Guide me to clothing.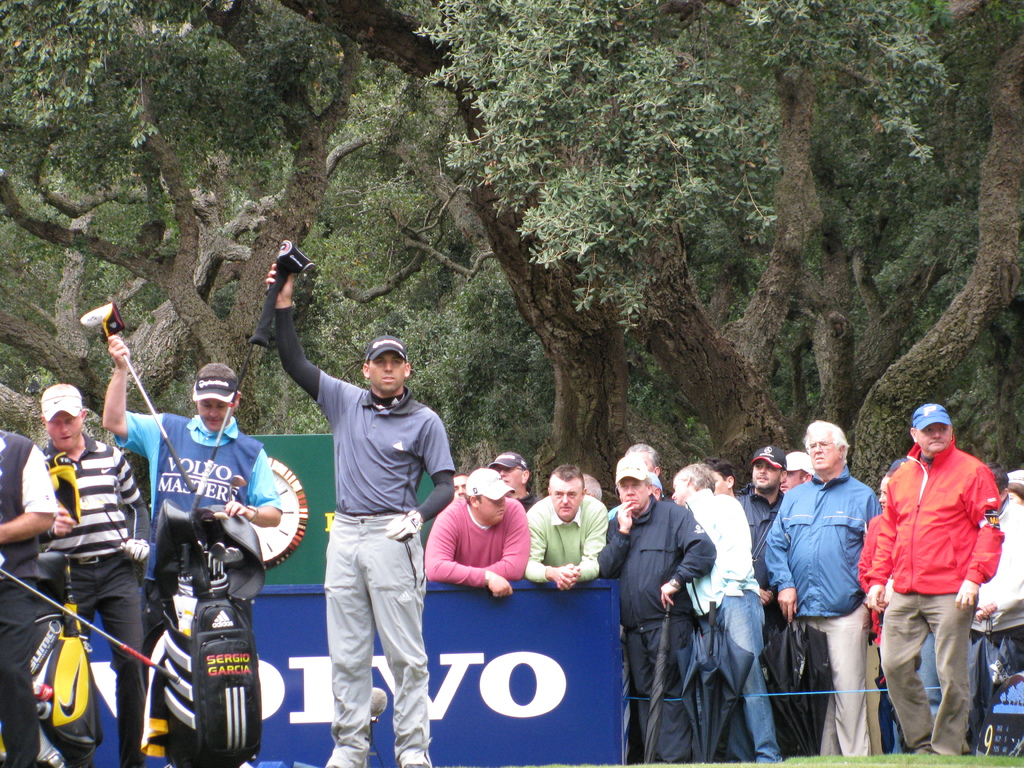
Guidance: bbox=(528, 496, 602, 584).
